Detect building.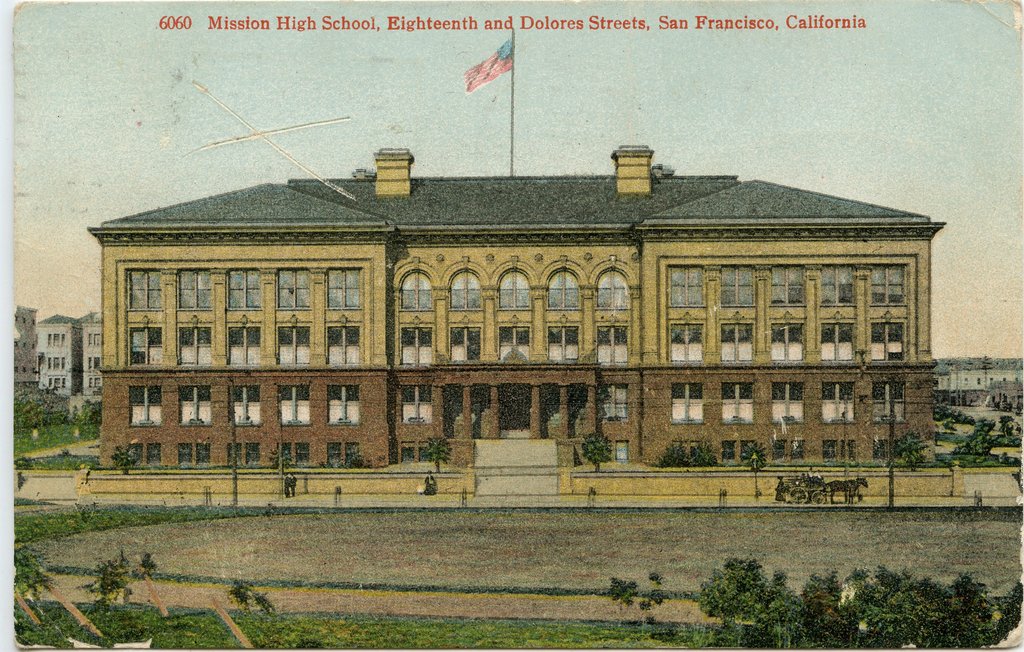
Detected at box(12, 305, 38, 389).
